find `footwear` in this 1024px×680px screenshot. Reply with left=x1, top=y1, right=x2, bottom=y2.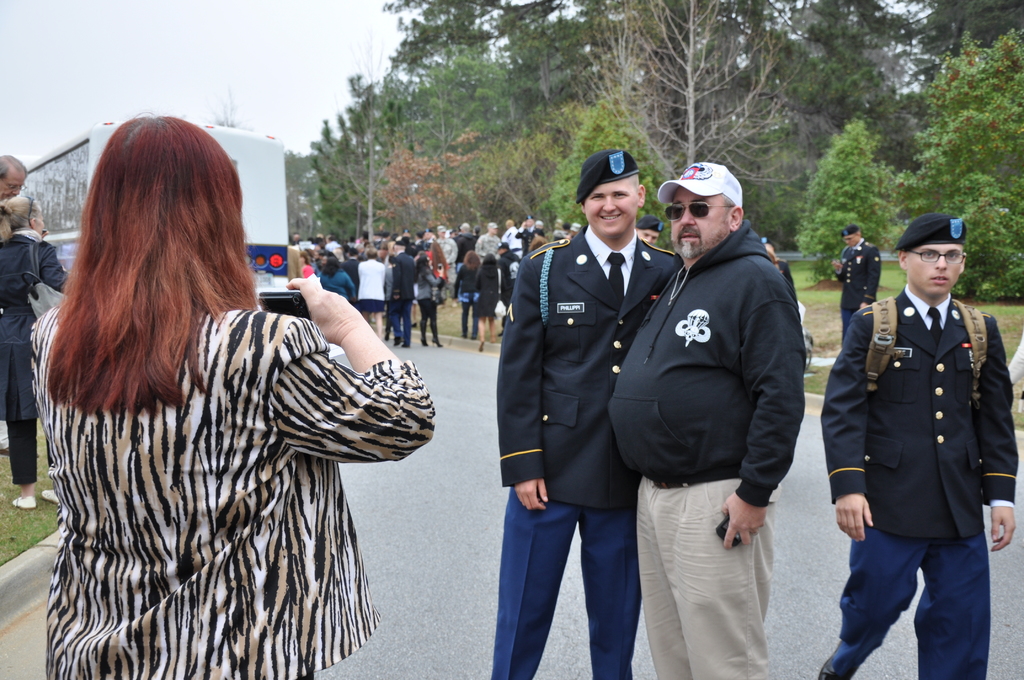
left=409, top=321, right=417, bottom=328.
